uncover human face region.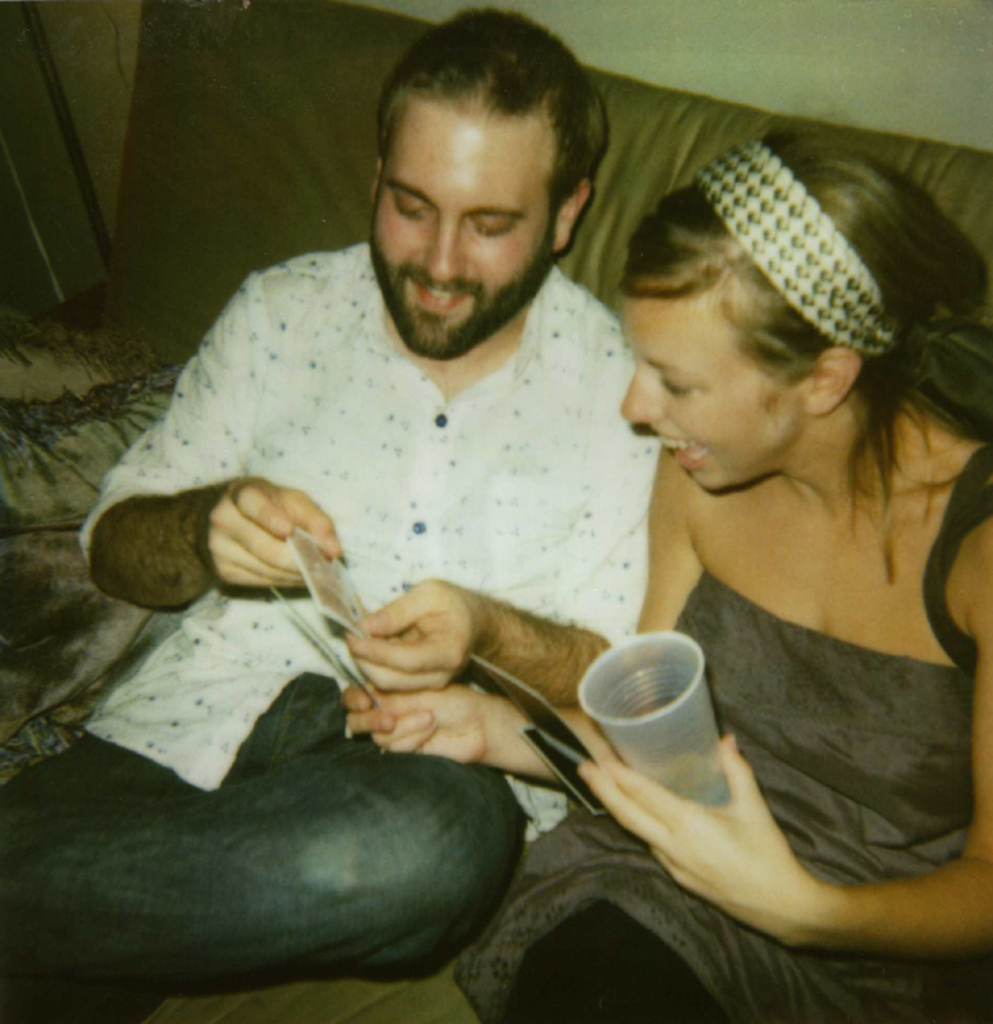
Uncovered: l=614, t=301, r=809, b=503.
